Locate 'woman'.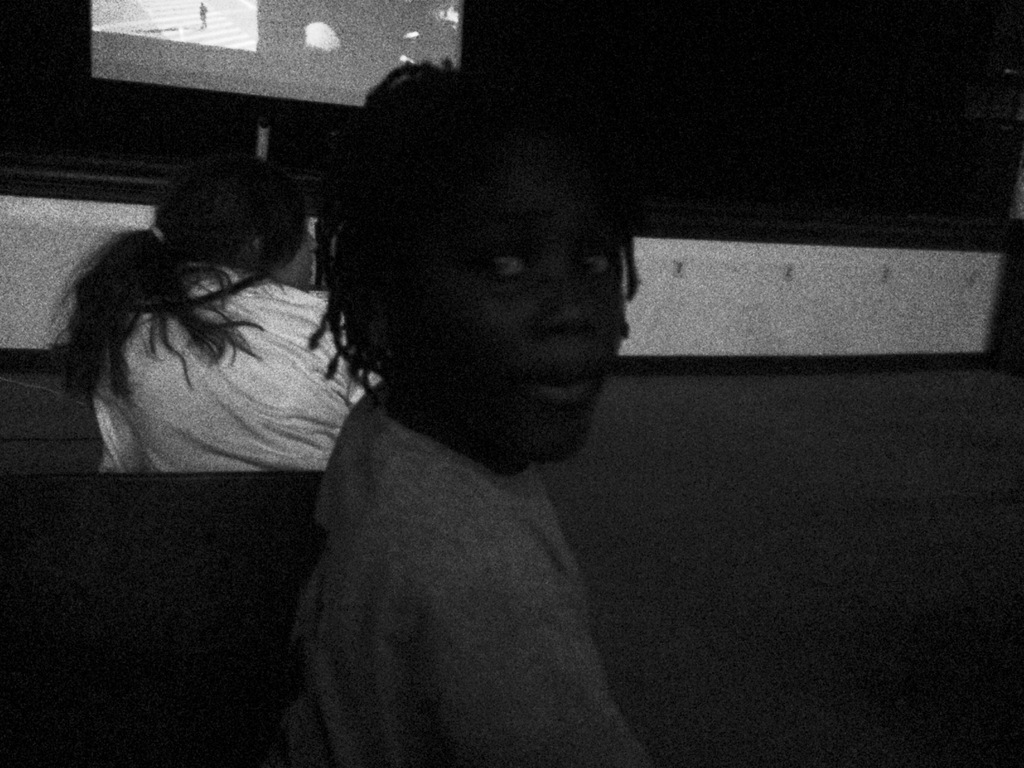
Bounding box: [32, 145, 394, 484].
